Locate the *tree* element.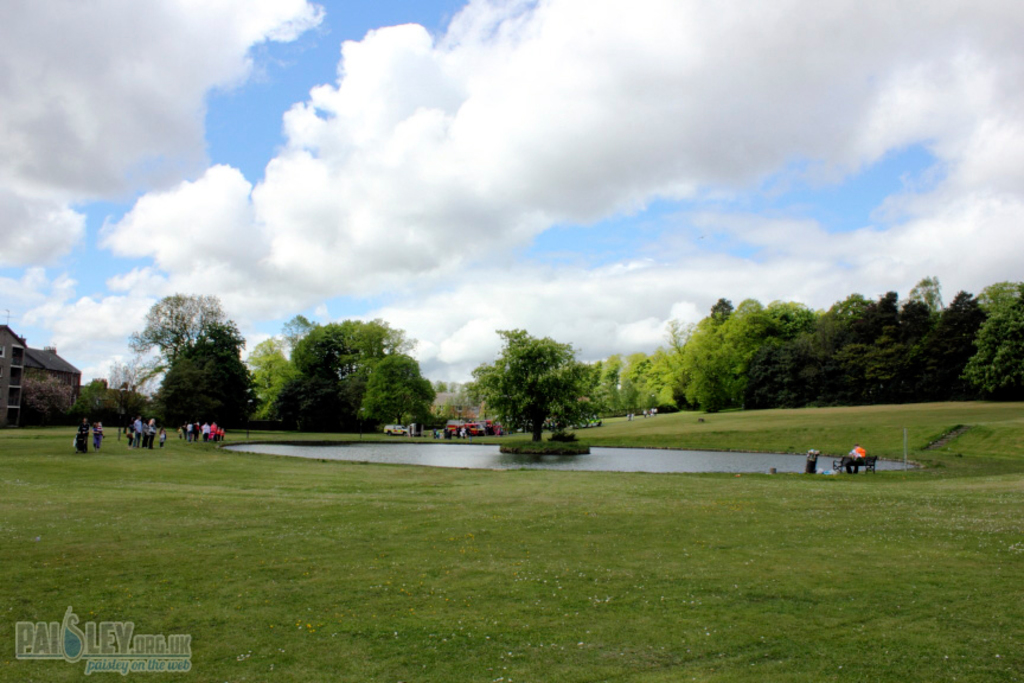
Element bbox: <box>365,343,418,426</box>.
